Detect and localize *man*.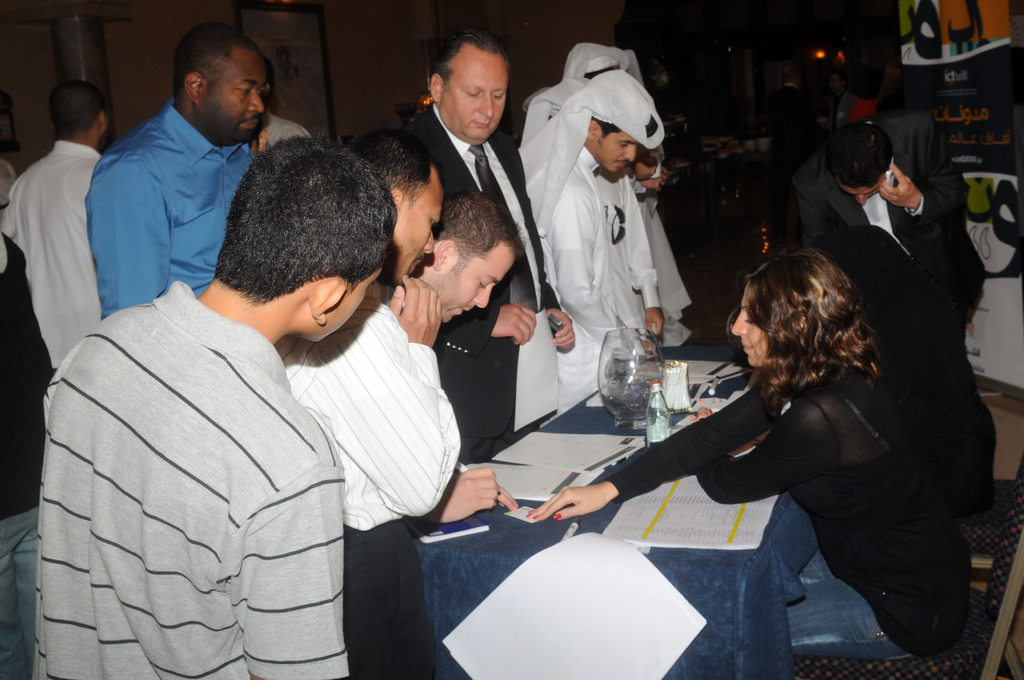
Localized at [0, 231, 56, 679].
